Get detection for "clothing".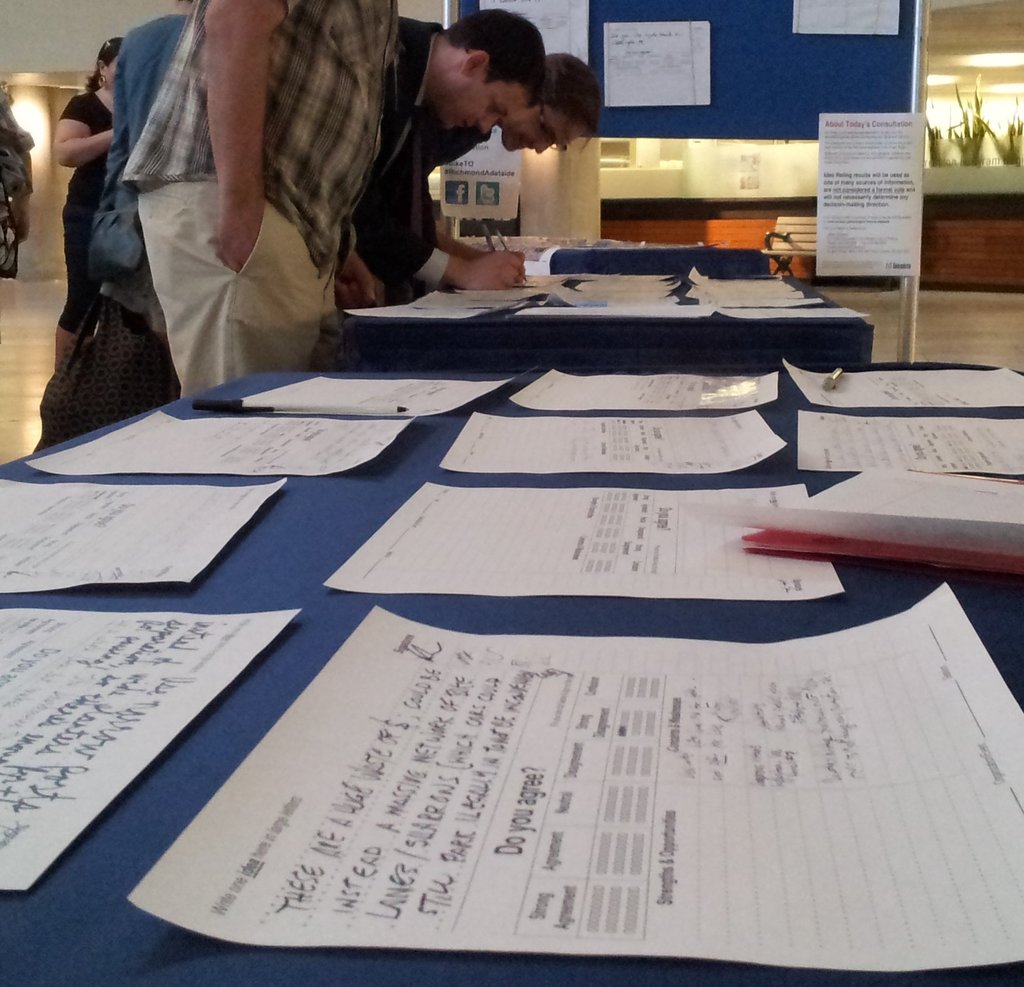
Detection: (left=117, top=0, right=404, bottom=395).
